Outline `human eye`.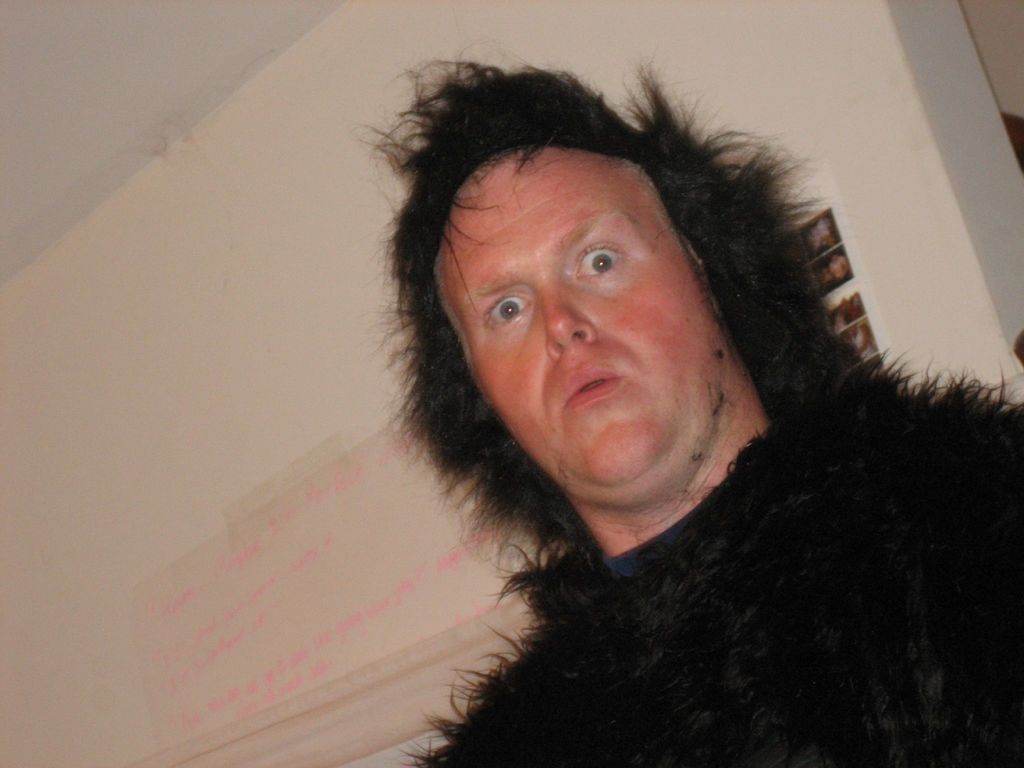
Outline: [571,241,623,279].
